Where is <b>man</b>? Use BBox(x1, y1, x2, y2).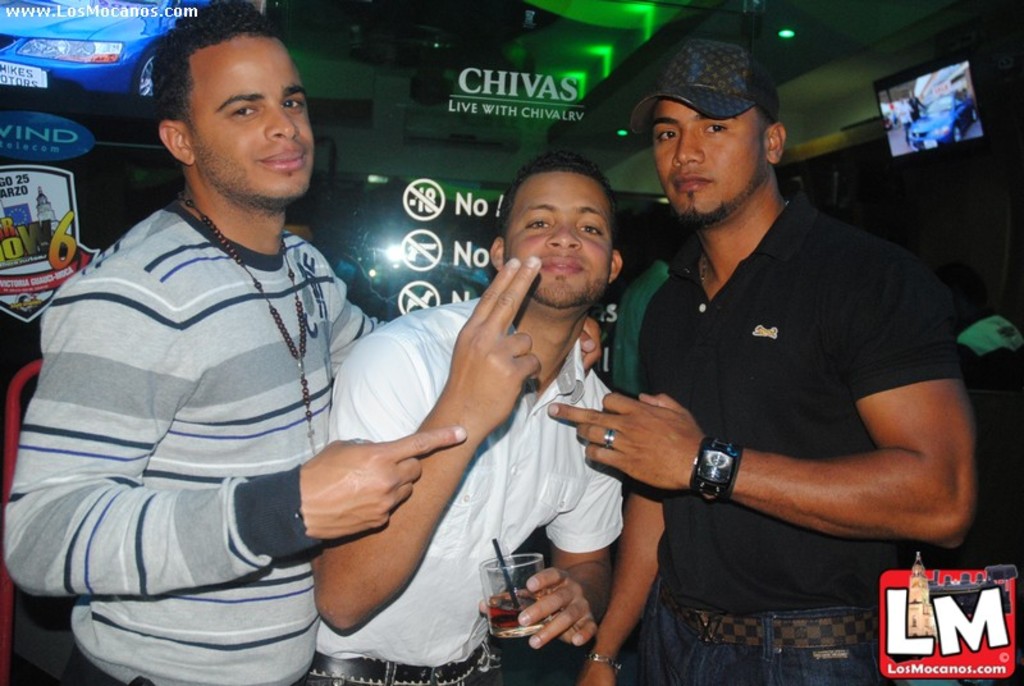
BBox(302, 146, 630, 685).
